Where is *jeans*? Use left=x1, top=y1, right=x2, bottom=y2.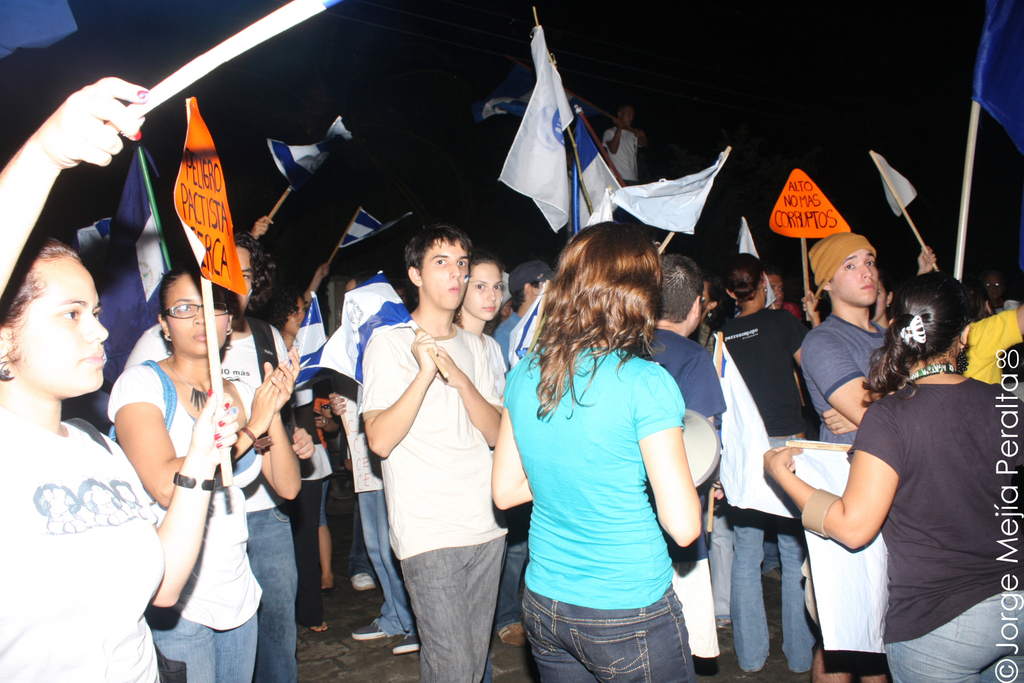
left=251, top=509, right=298, bottom=682.
